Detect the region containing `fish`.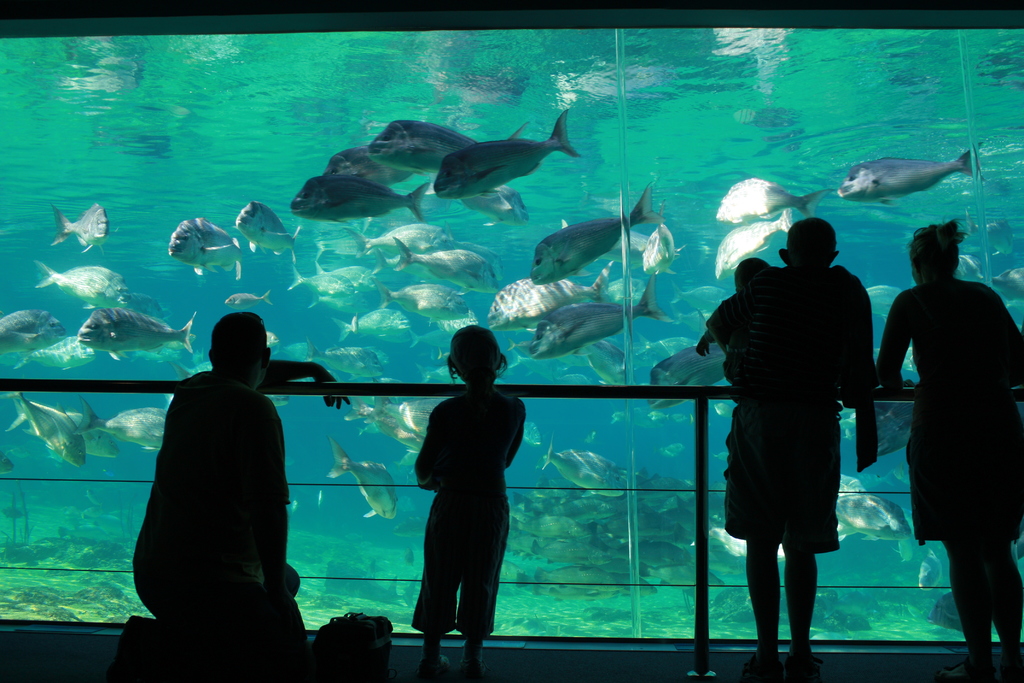
(x1=67, y1=395, x2=165, y2=455).
